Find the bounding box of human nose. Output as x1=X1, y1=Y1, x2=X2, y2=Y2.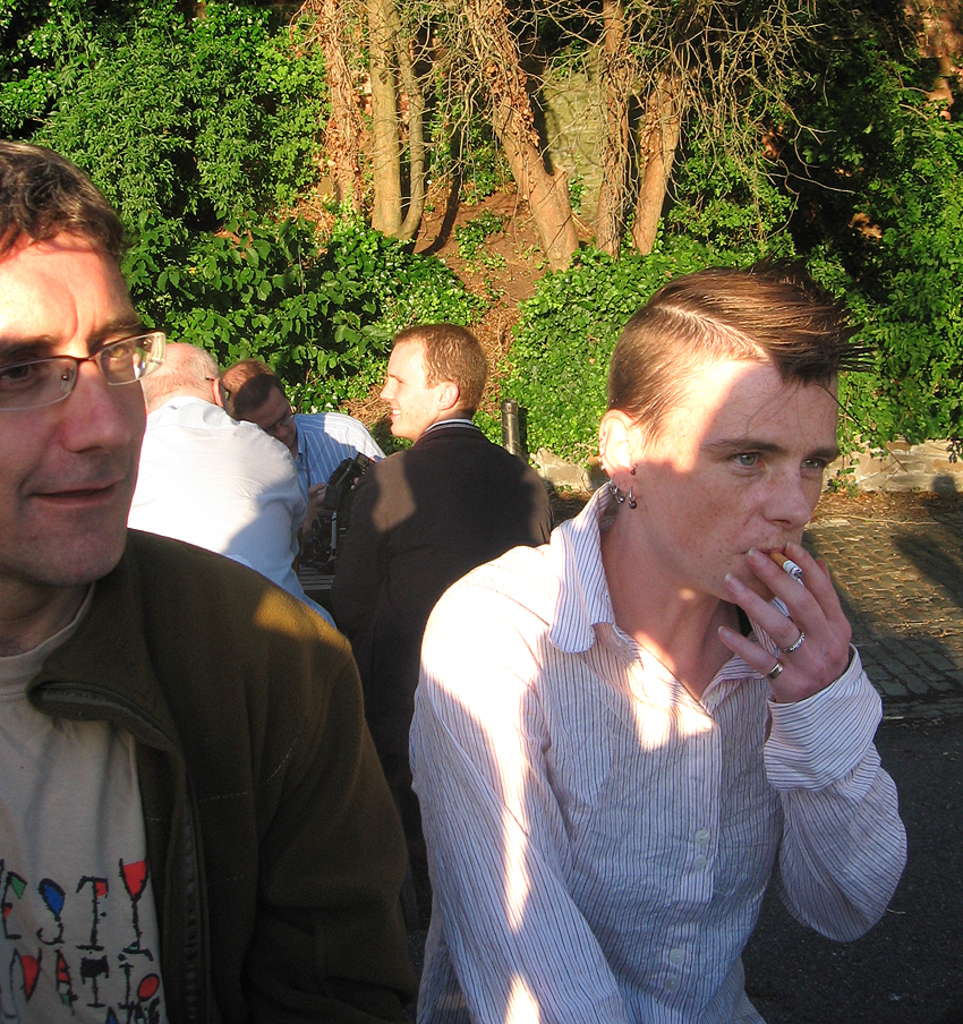
x1=380, y1=374, x2=394, y2=402.
